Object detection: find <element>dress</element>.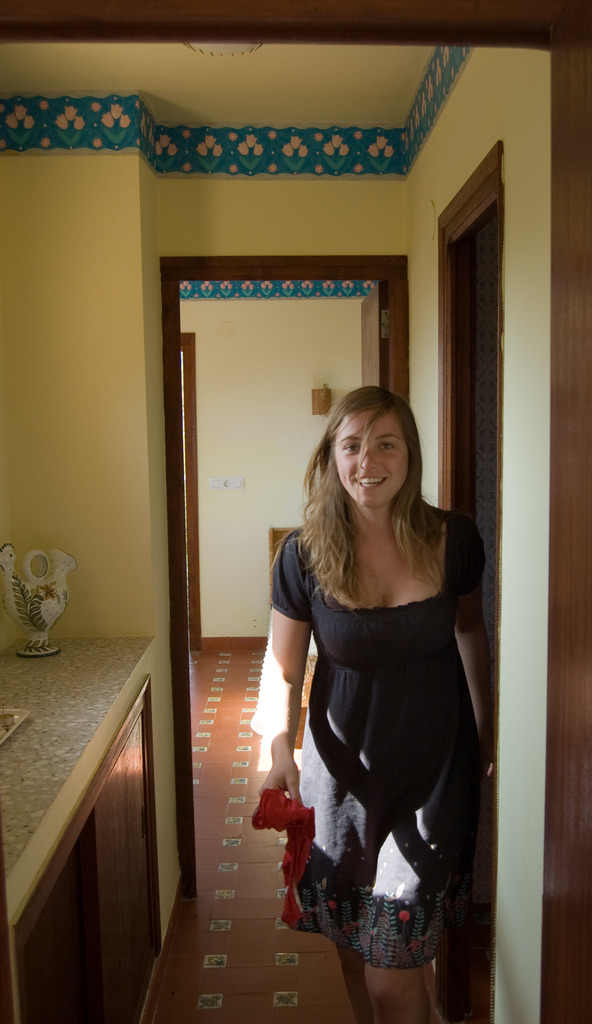
(left=266, top=520, right=490, bottom=972).
